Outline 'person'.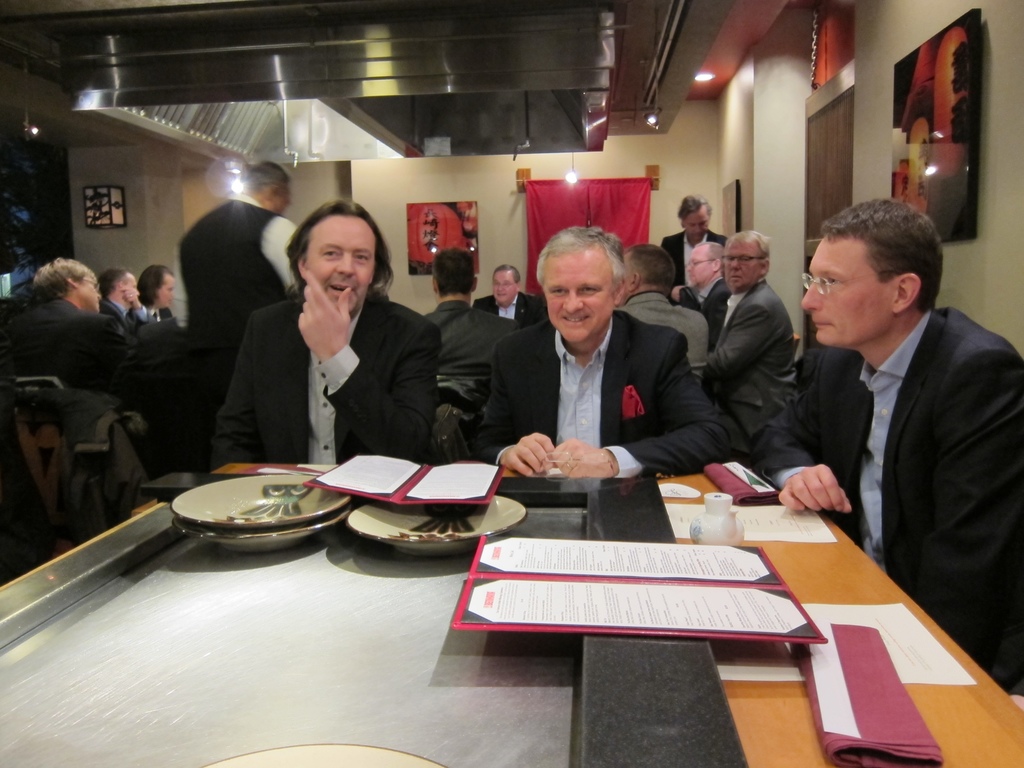
Outline: (x1=475, y1=225, x2=732, y2=482).
